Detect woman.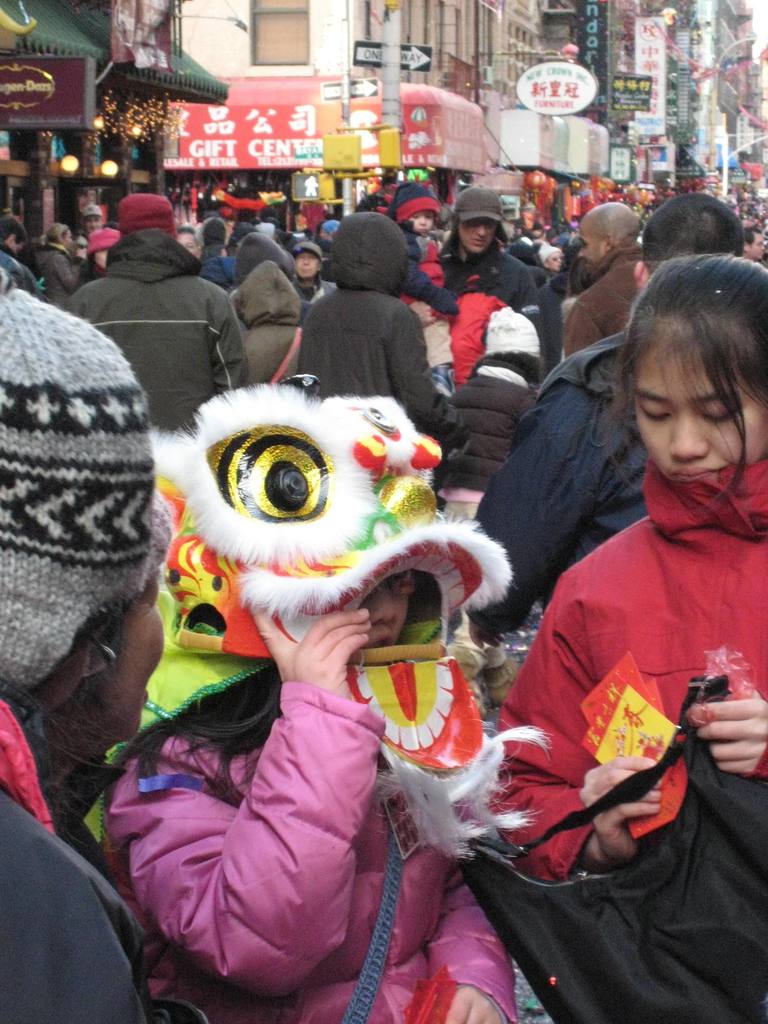
Detected at (463,233,767,1023).
